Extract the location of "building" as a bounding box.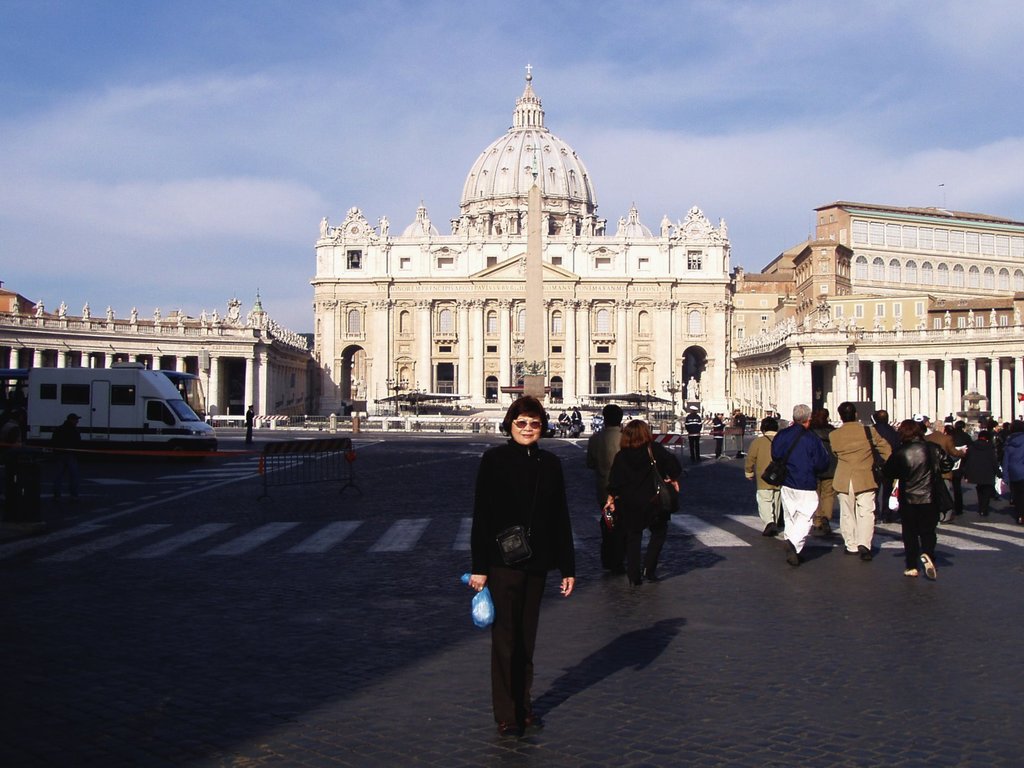
detection(312, 63, 729, 412).
